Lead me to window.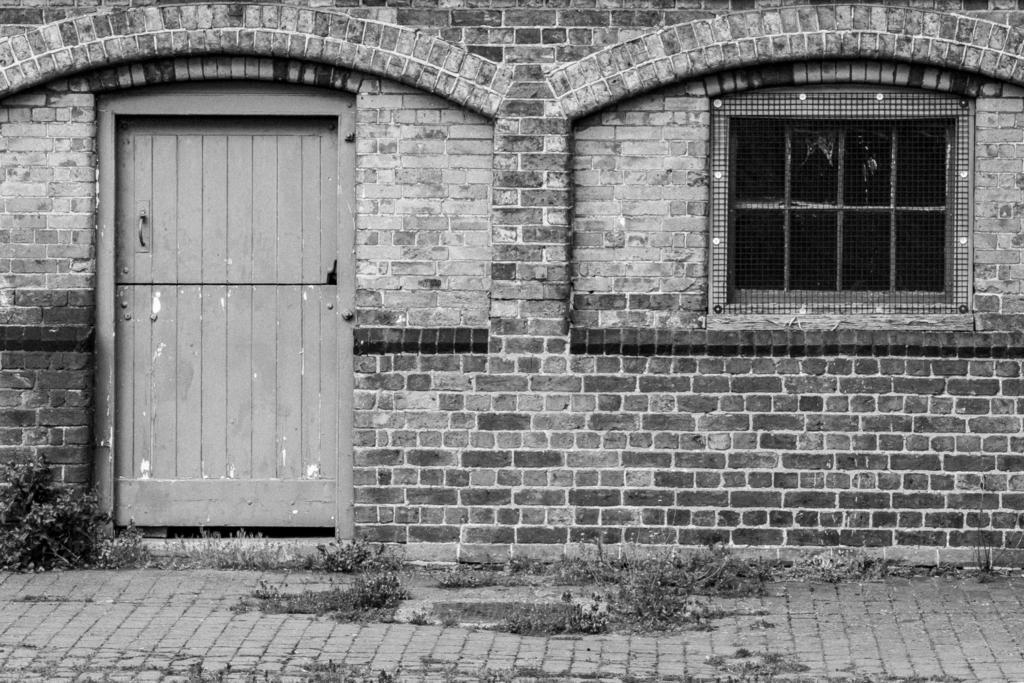
Lead to bbox=(732, 78, 979, 313).
